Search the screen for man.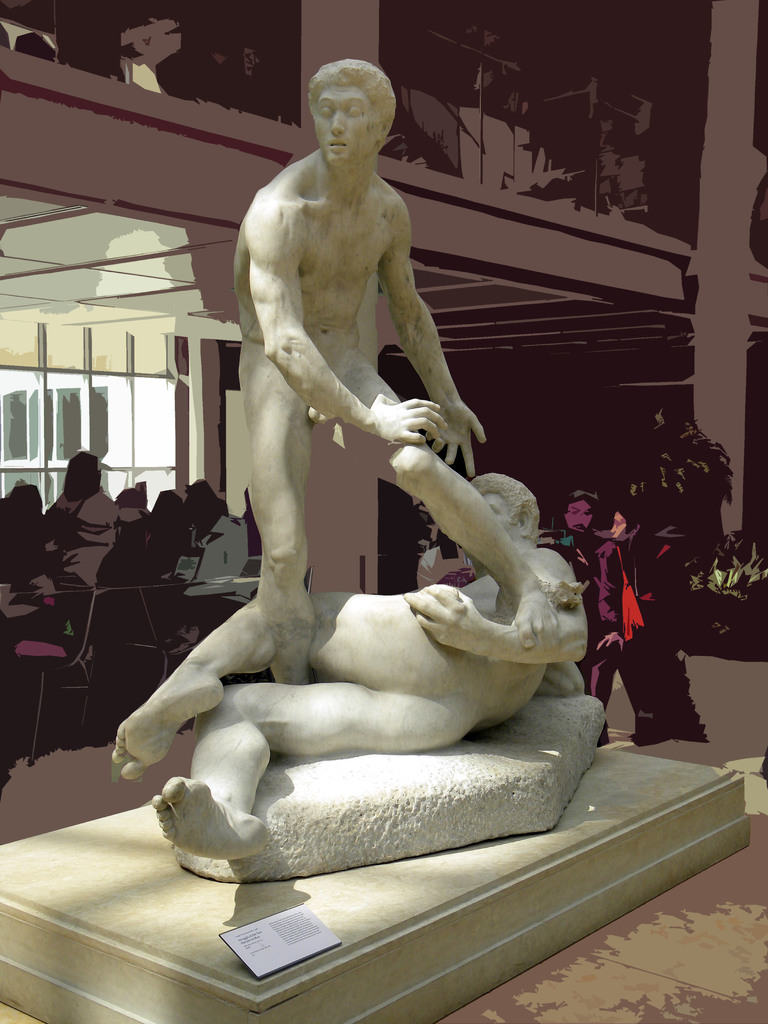
Found at bbox(105, 469, 588, 863).
